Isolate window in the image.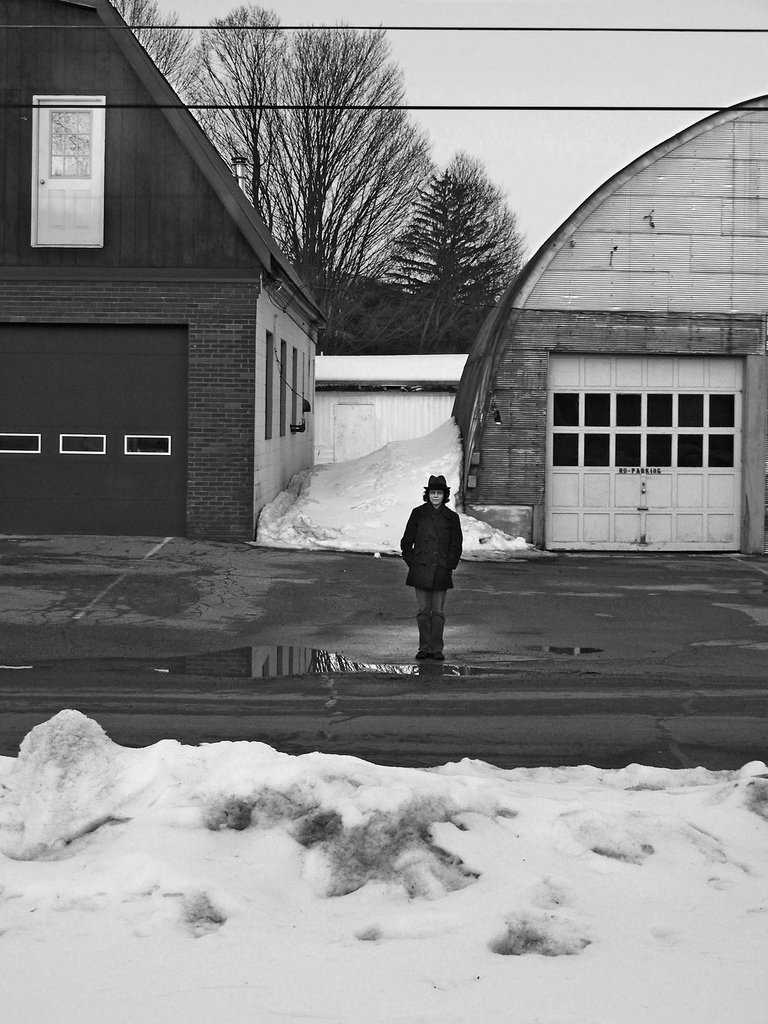
Isolated region: left=293, top=349, right=298, bottom=435.
